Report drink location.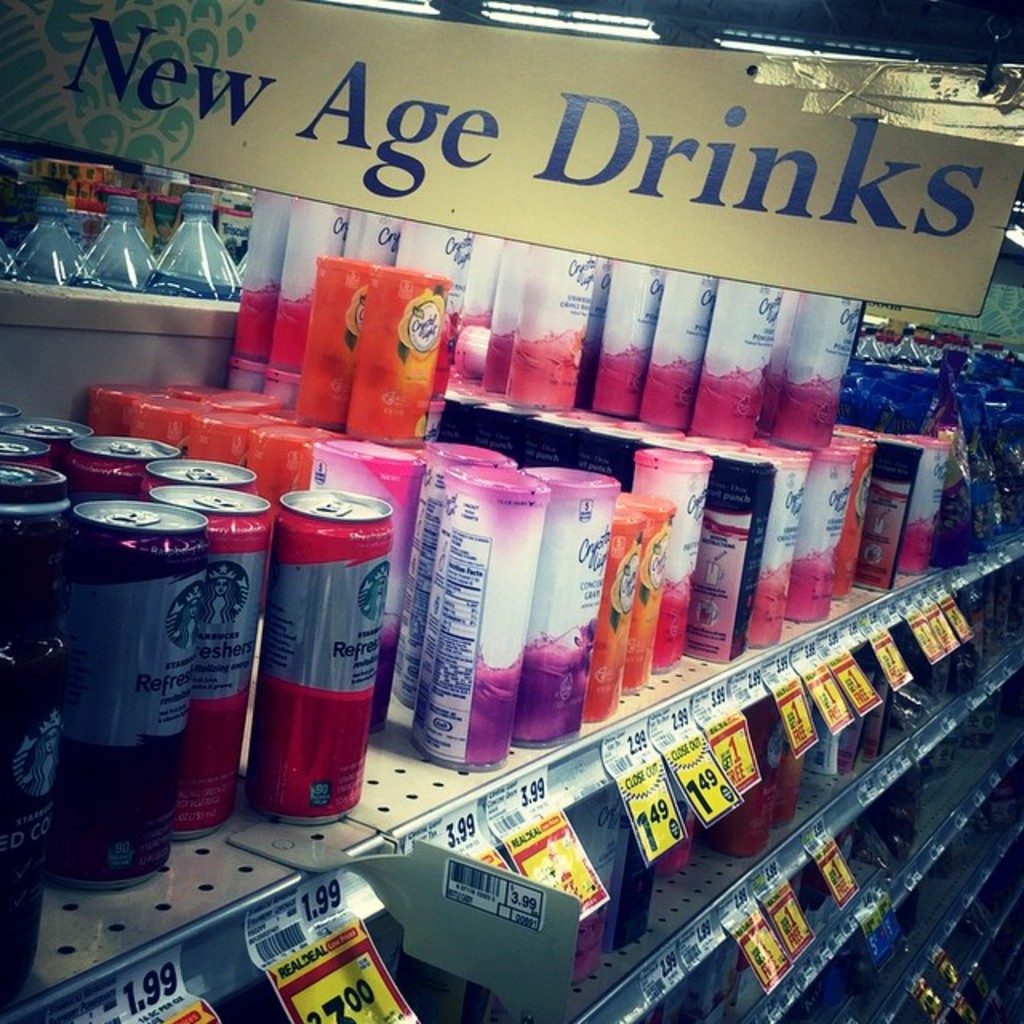
Report: locate(147, 186, 243, 310).
